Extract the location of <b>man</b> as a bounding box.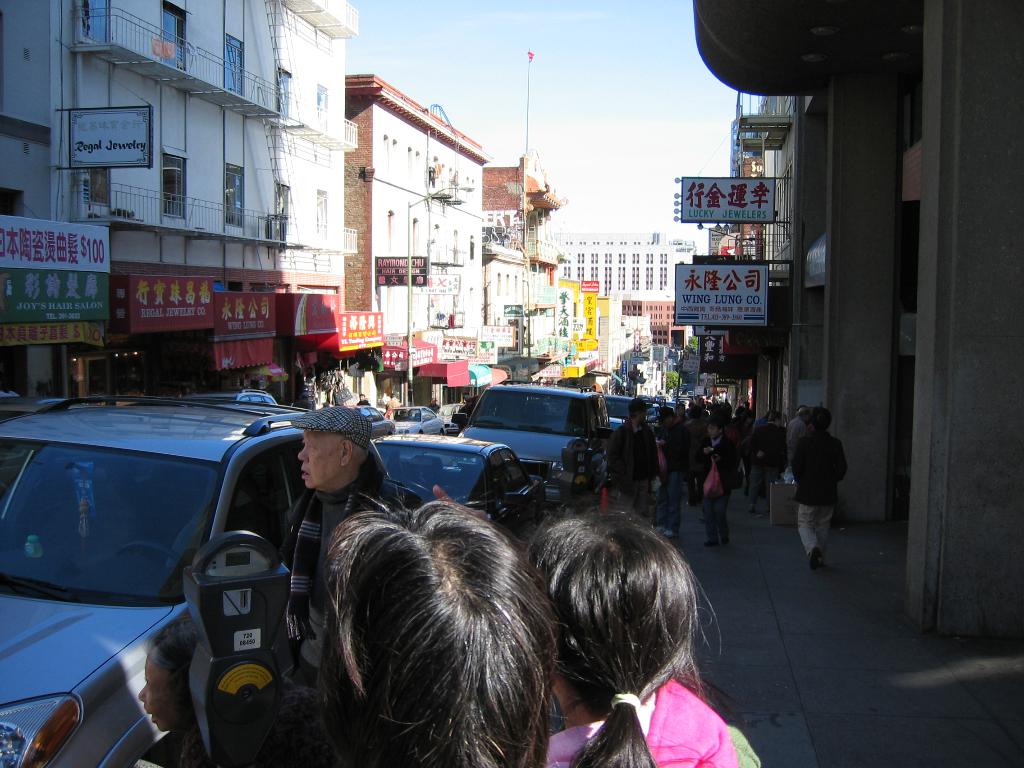
pyautogui.locateOnScreen(790, 405, 811, 440).
